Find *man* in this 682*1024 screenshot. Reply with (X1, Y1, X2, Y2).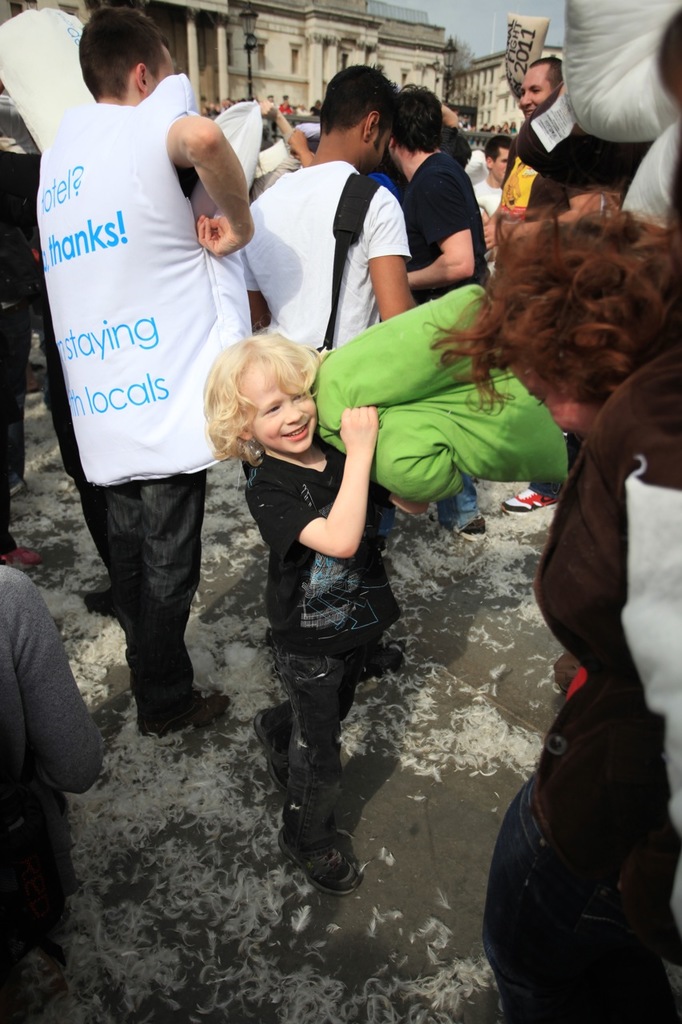
(483, 126, 512, 202).
